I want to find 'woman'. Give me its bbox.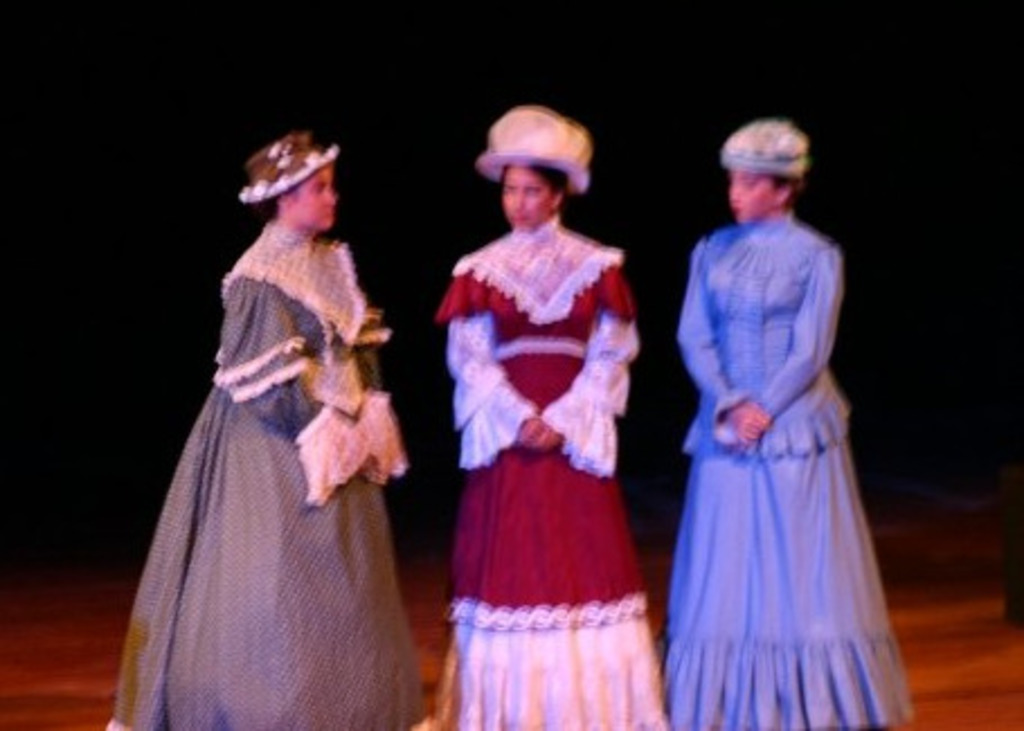
box=[668, 121, 914, 729].
